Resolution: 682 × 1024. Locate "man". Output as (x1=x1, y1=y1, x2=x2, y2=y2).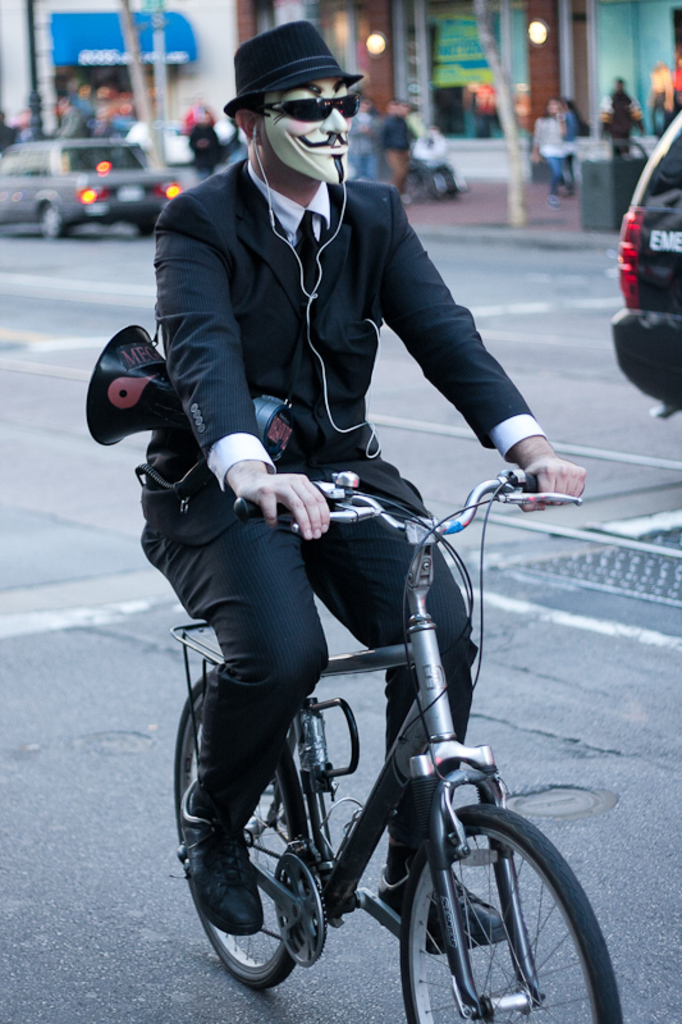
(x1=134, y1=93, x2=572, y2=1004).
